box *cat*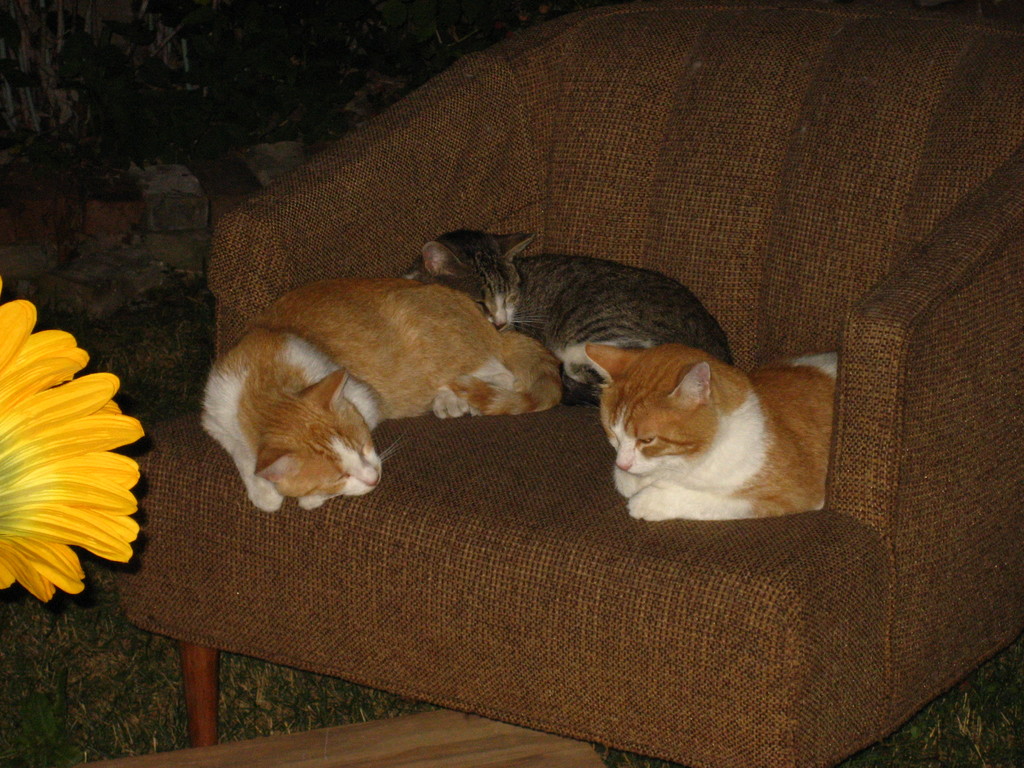
579:345:842:518
